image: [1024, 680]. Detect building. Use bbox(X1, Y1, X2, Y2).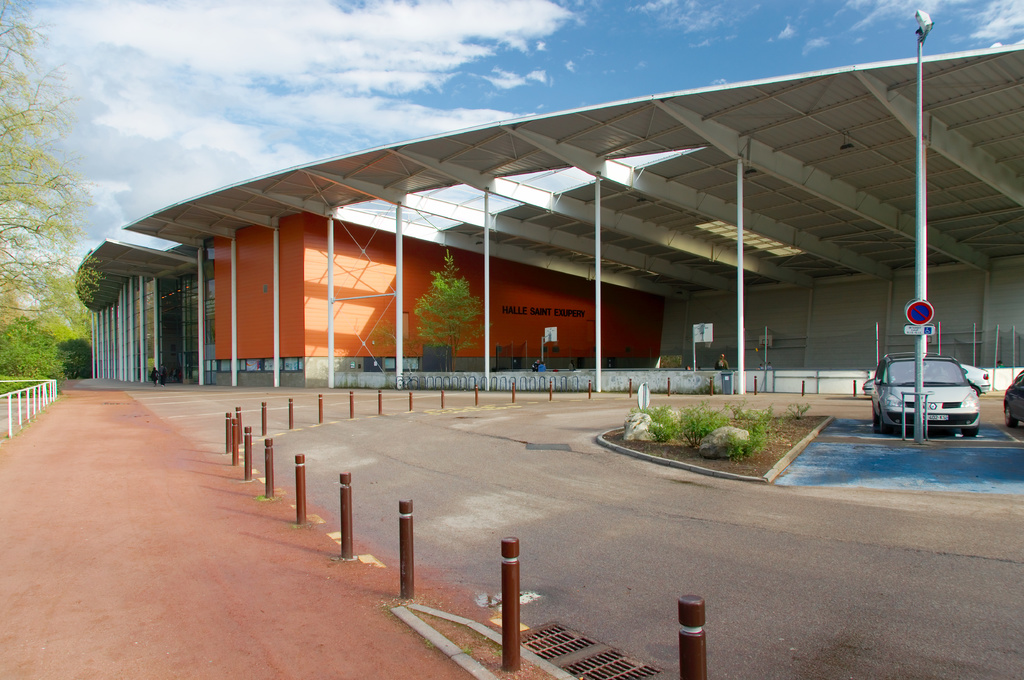
bbox(69, 38, 1023, 395).
